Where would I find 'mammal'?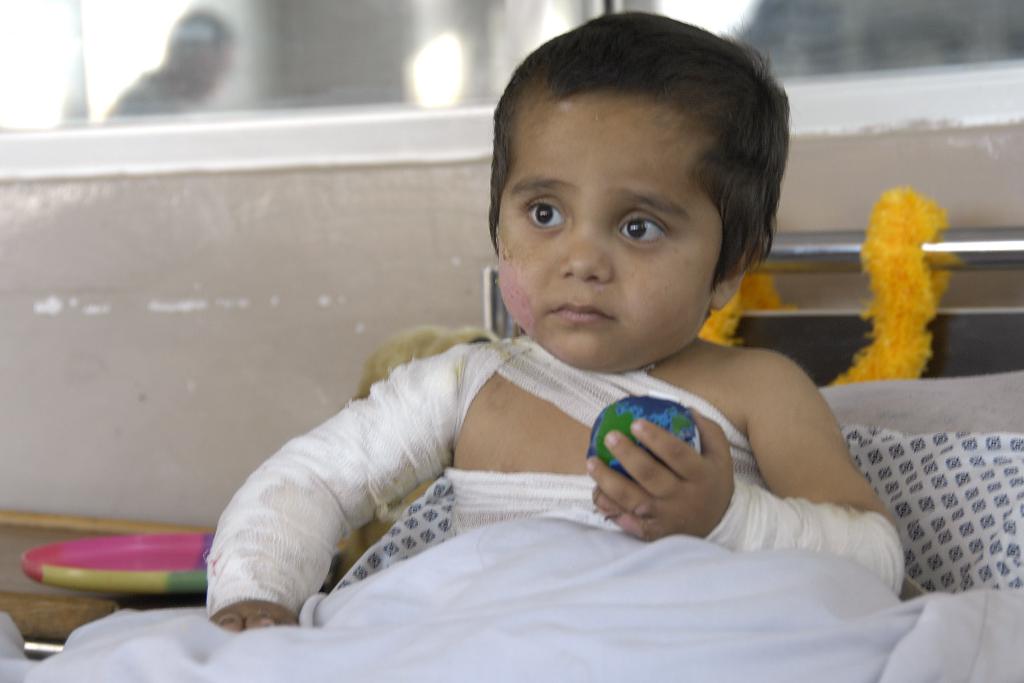
At box=[177, 70, 945, 612].
